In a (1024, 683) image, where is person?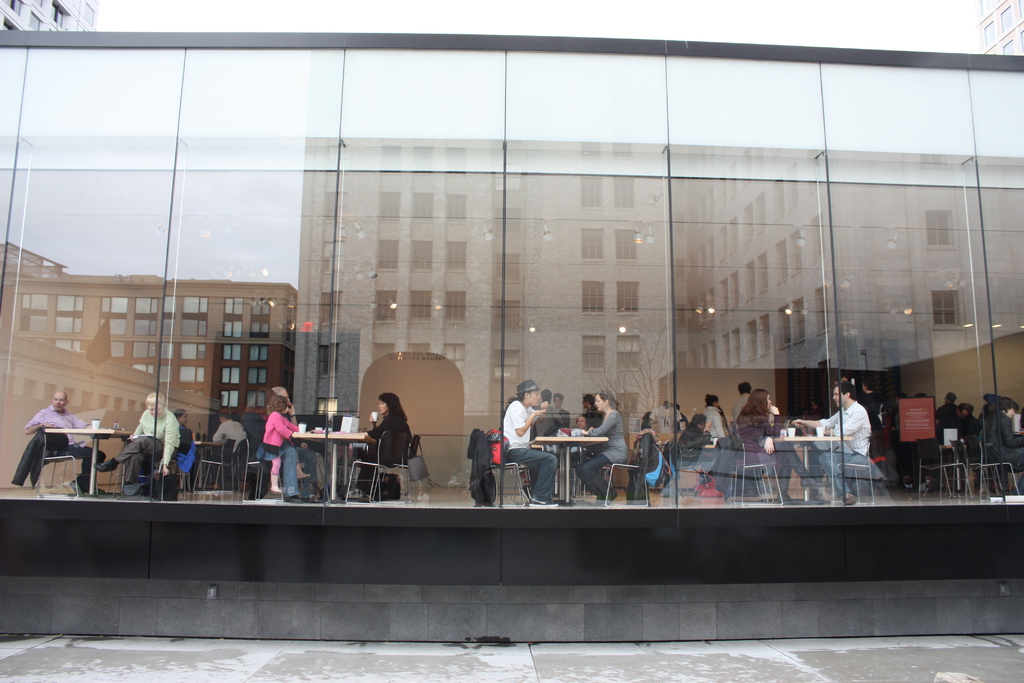
l=367, t=394, r=412, b=500.
